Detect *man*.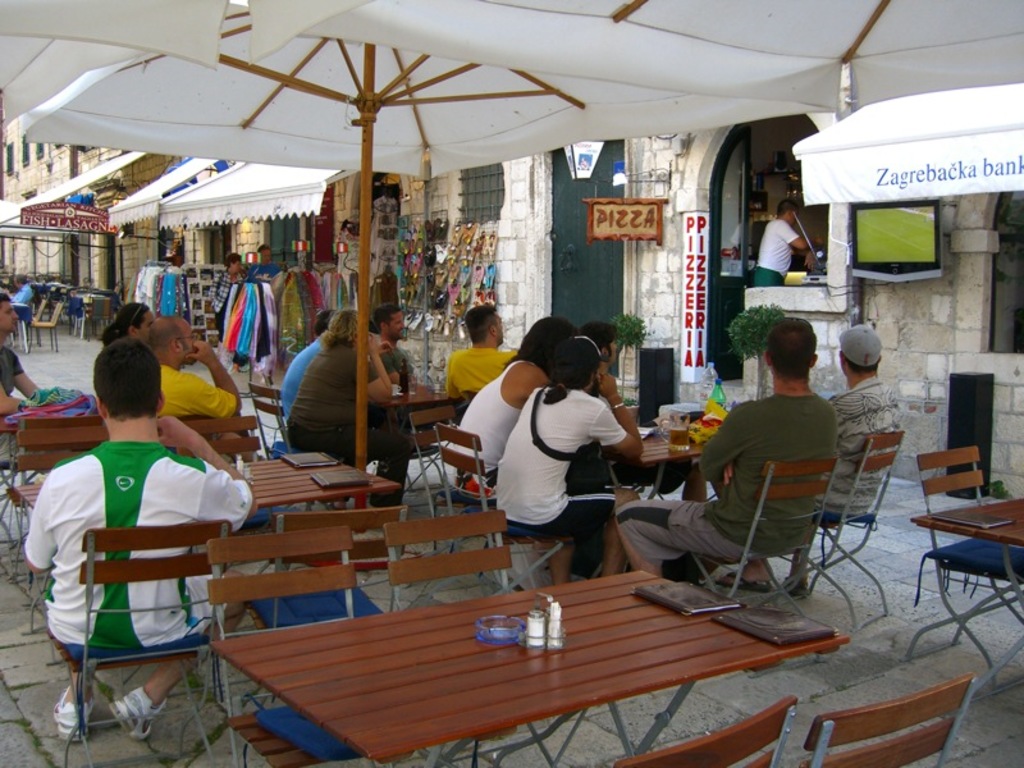
Detected at 19,283,29,301.
